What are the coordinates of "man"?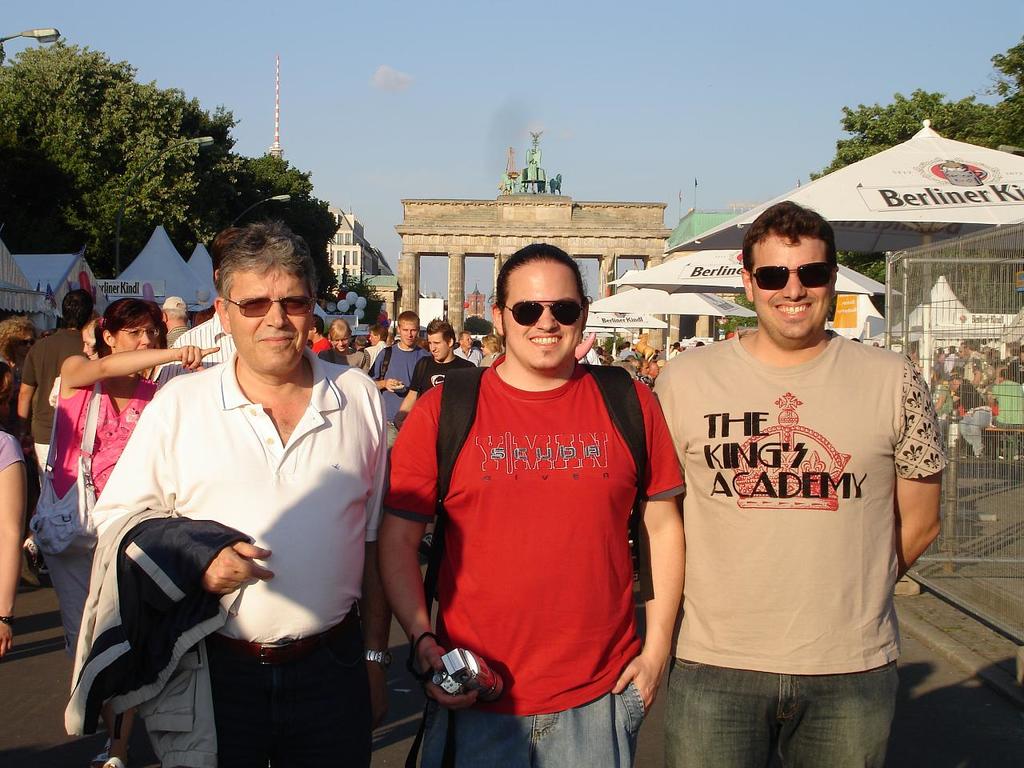
[left=990, top=369, right=1023, bottom=426].
